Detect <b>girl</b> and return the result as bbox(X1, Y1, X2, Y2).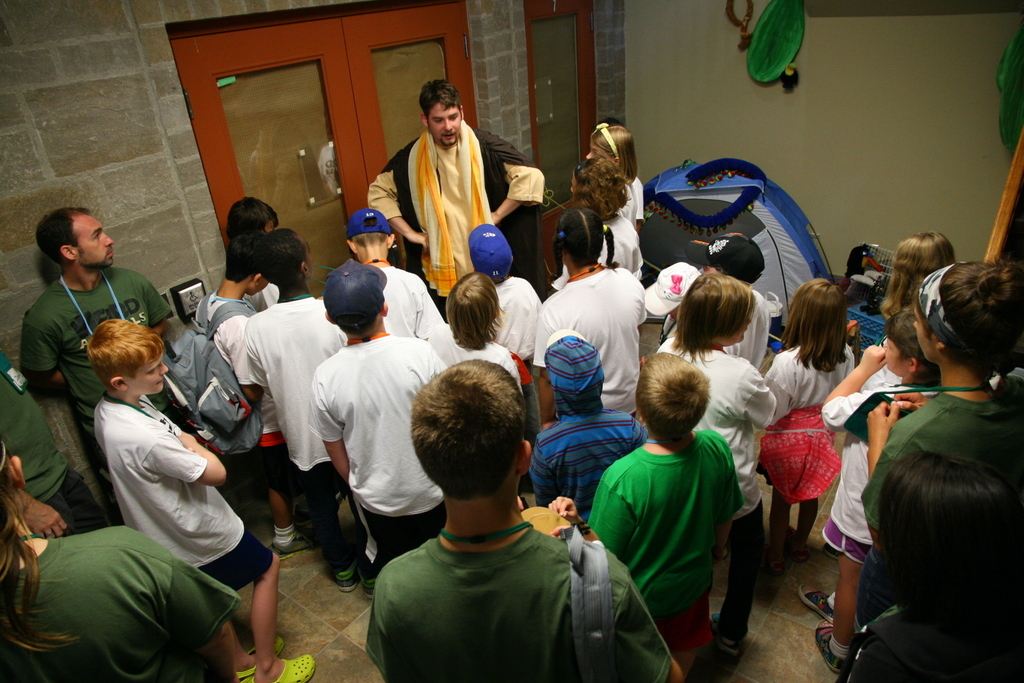
bbox(547, 152, 643, 290).
